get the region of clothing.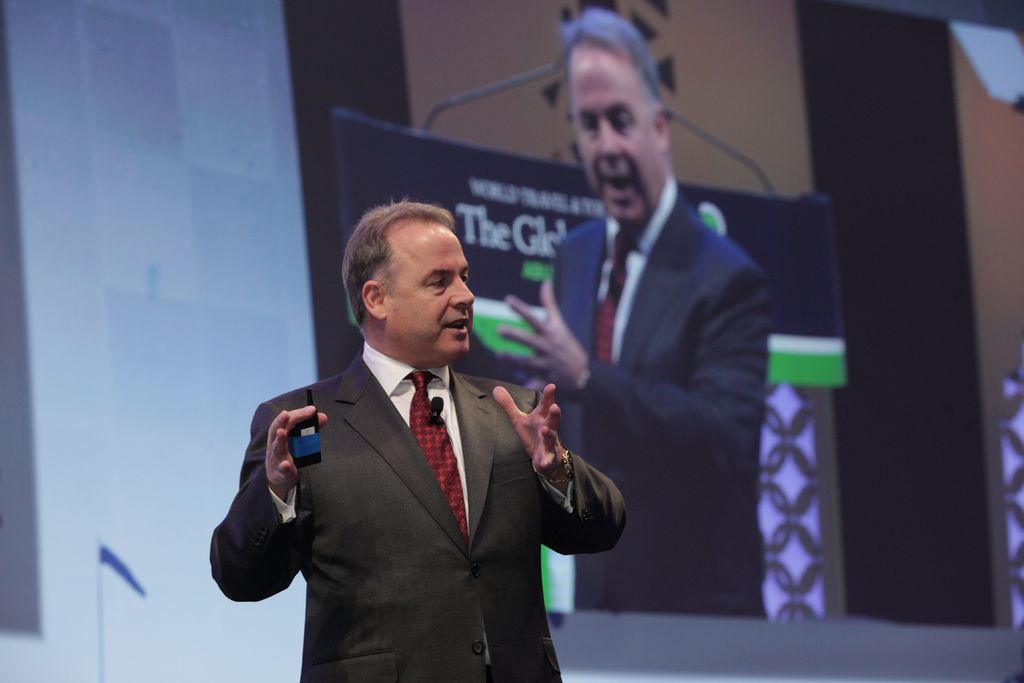
bbox=[539, 170, 770, 621].
